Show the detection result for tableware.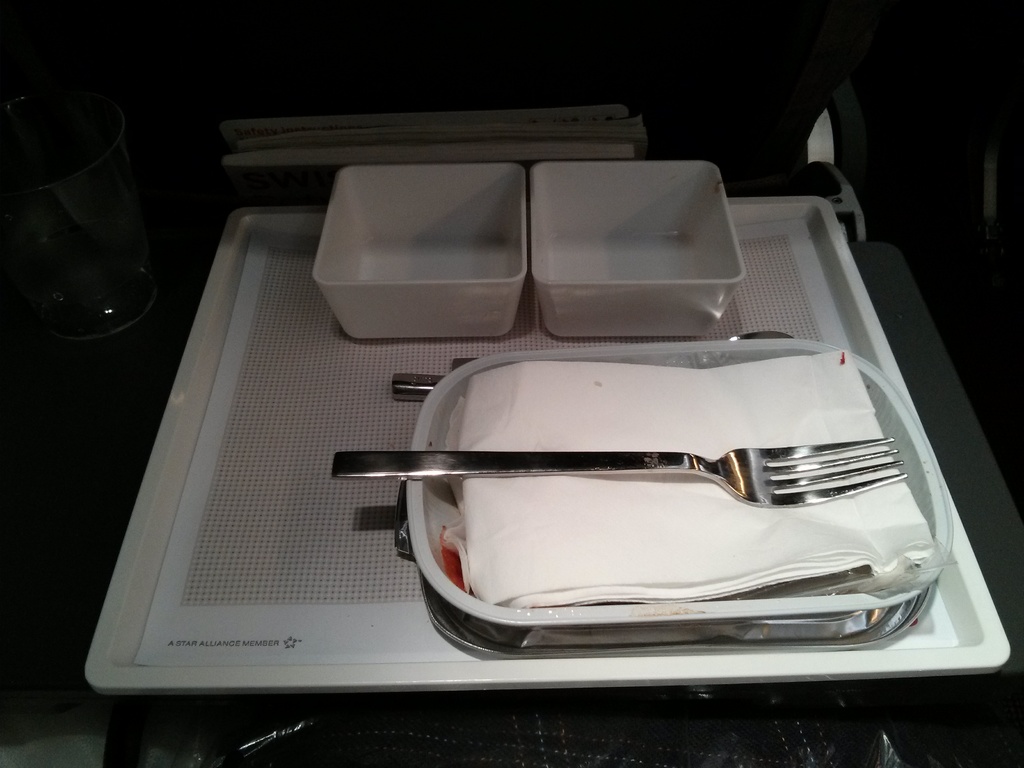
region(456, 331, 790, 371).
